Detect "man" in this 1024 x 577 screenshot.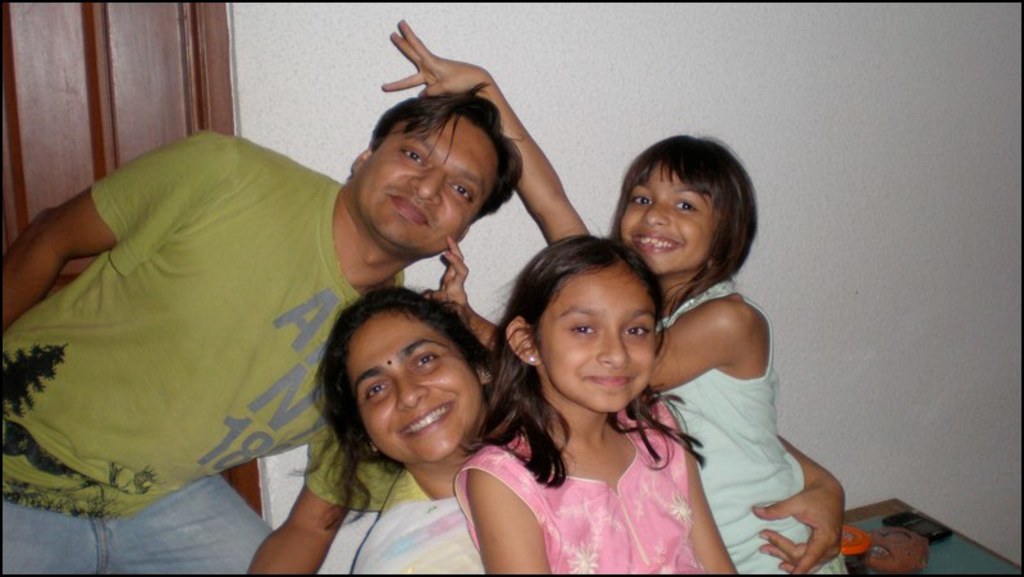
Detection: x1=0, y1=83, x2=520, y2=576.
